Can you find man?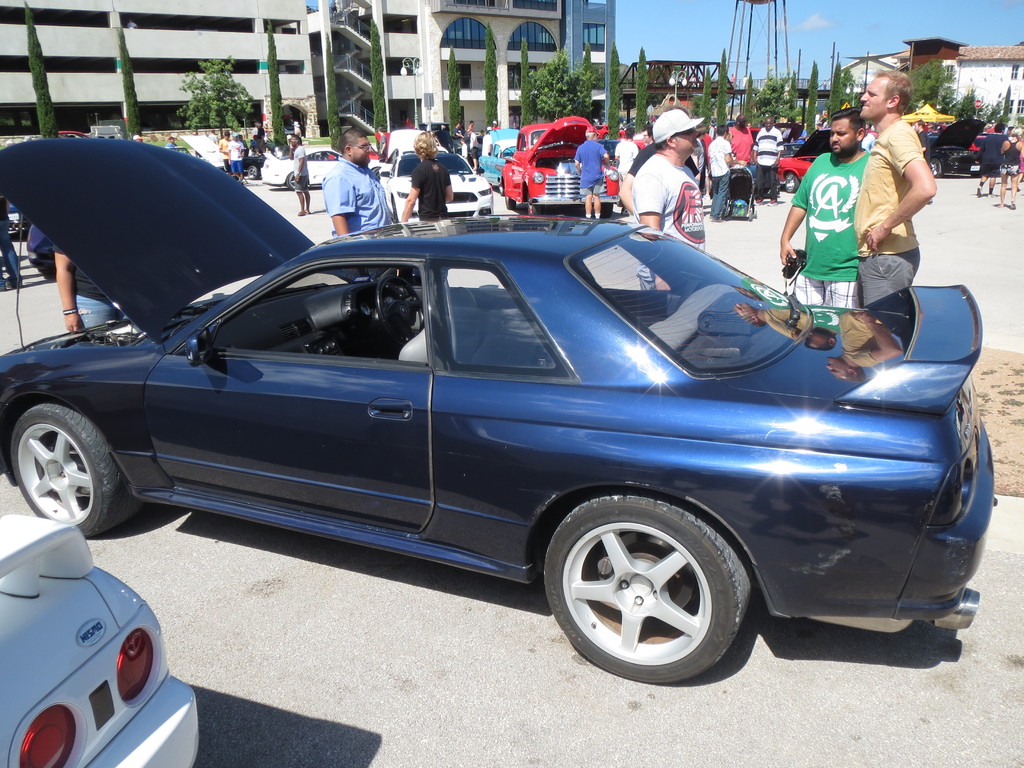
Yes, bounding box: <box>779,107,874,309</box>.
